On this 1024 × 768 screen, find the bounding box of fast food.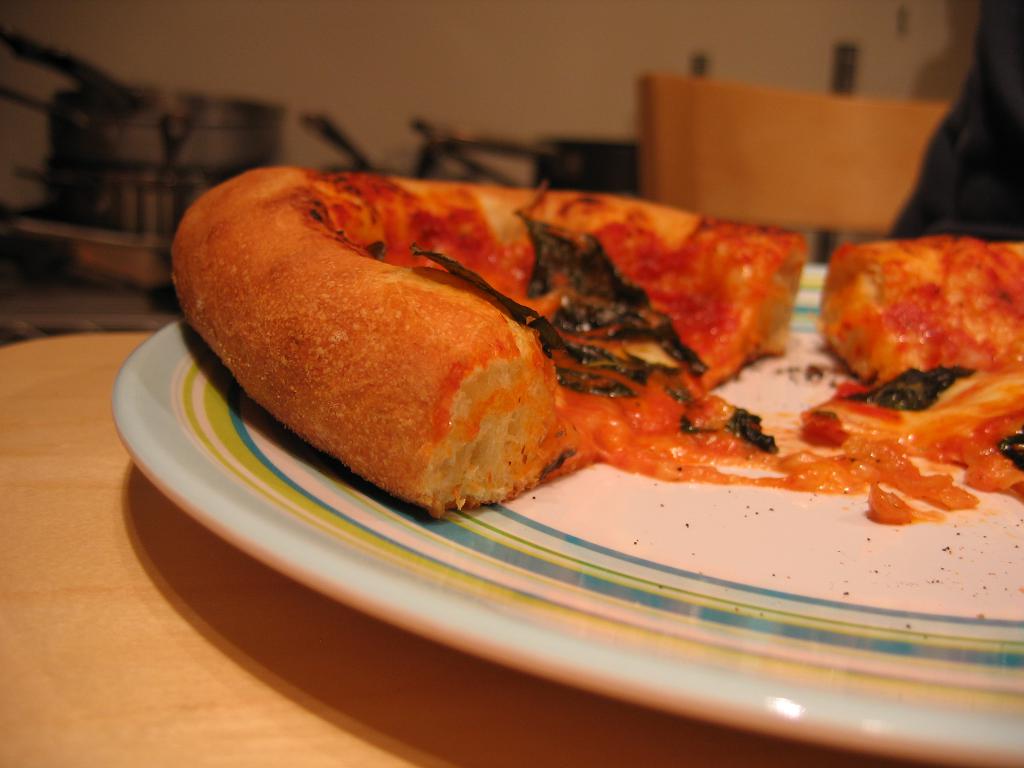
Bounding box: (left=173, top=158, right=803, bottom=509).
